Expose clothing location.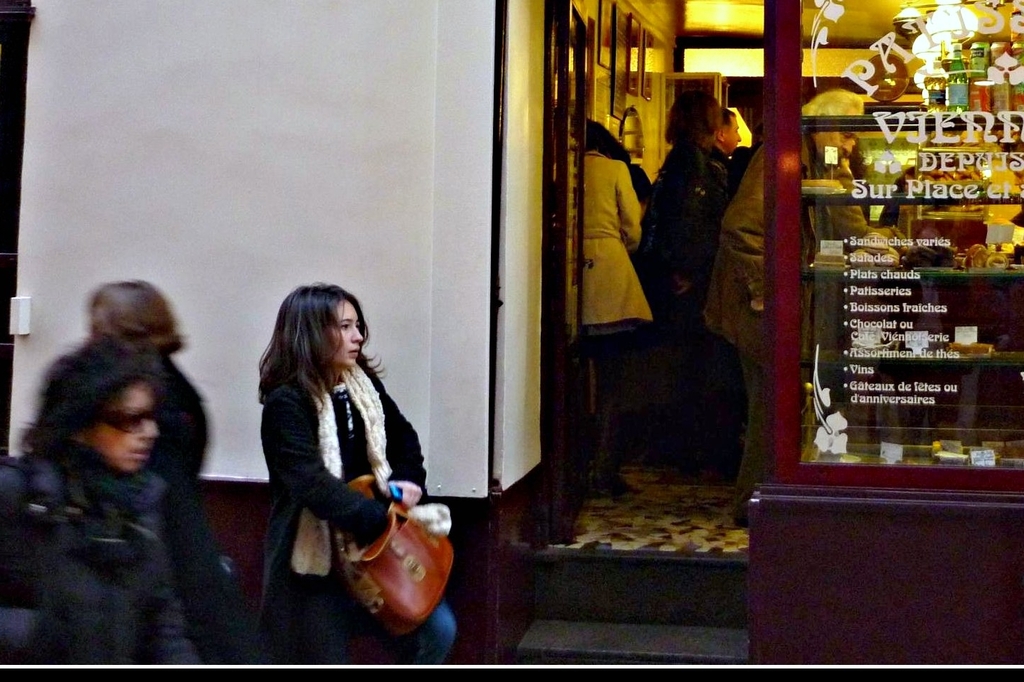
Exposed at x1=0, y1=442, x2=221, y2=681.
